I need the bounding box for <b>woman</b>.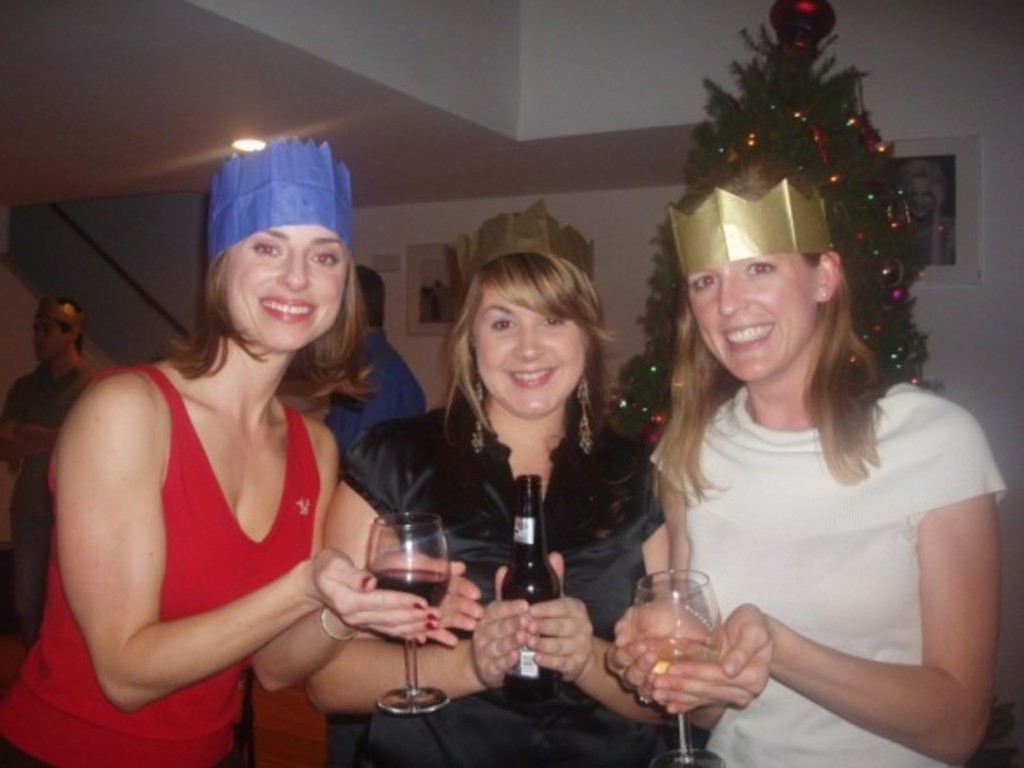
Here it is: locate(0, 142, 487, 766).
